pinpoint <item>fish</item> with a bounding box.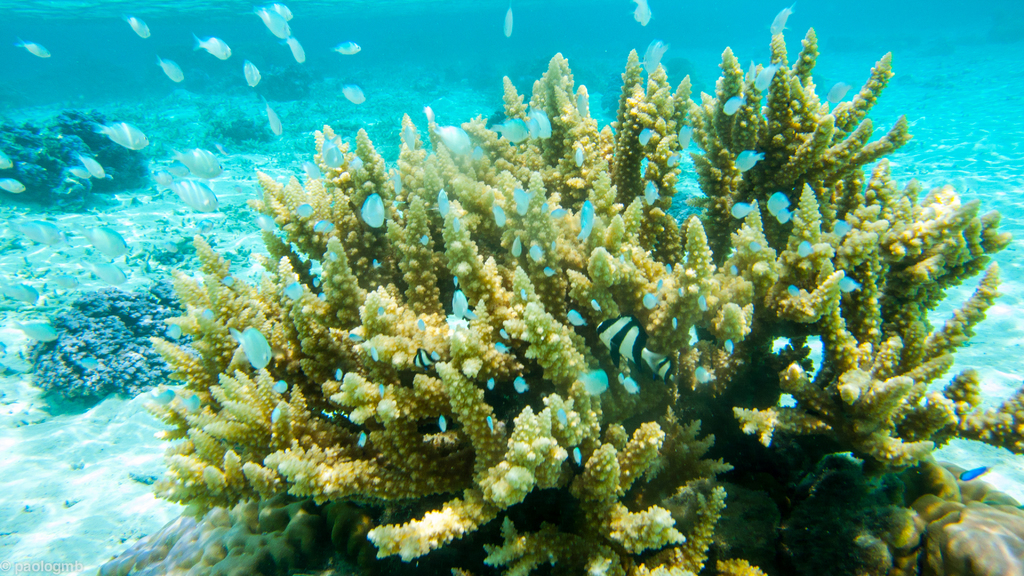
x1=600 y1=309 x2=664 y2=381.
